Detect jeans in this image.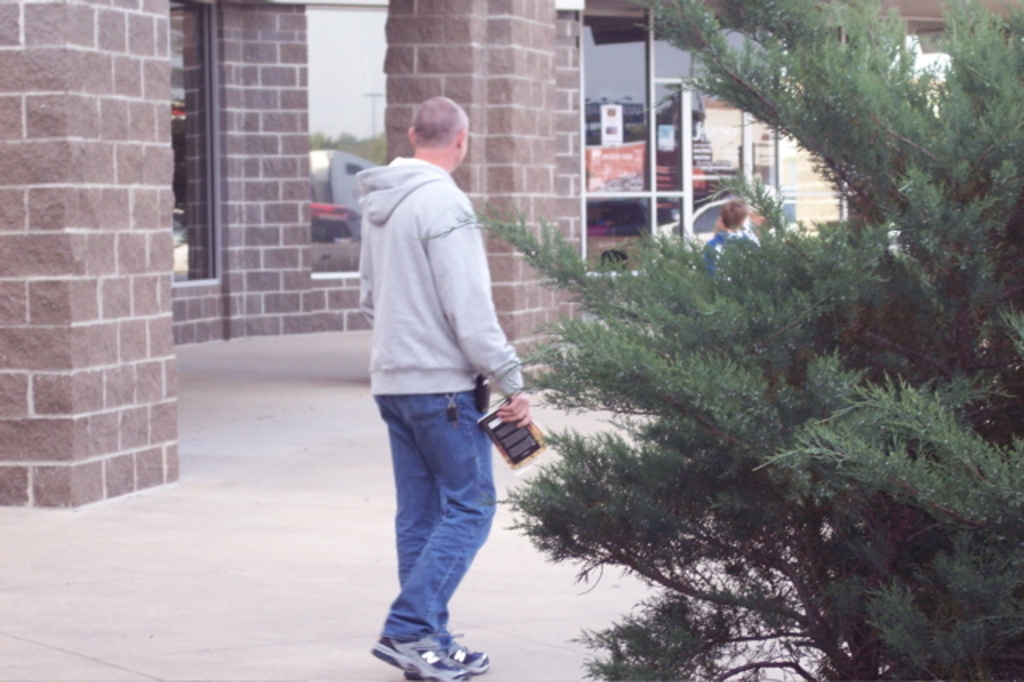
Detection: 358:368:509:653.
